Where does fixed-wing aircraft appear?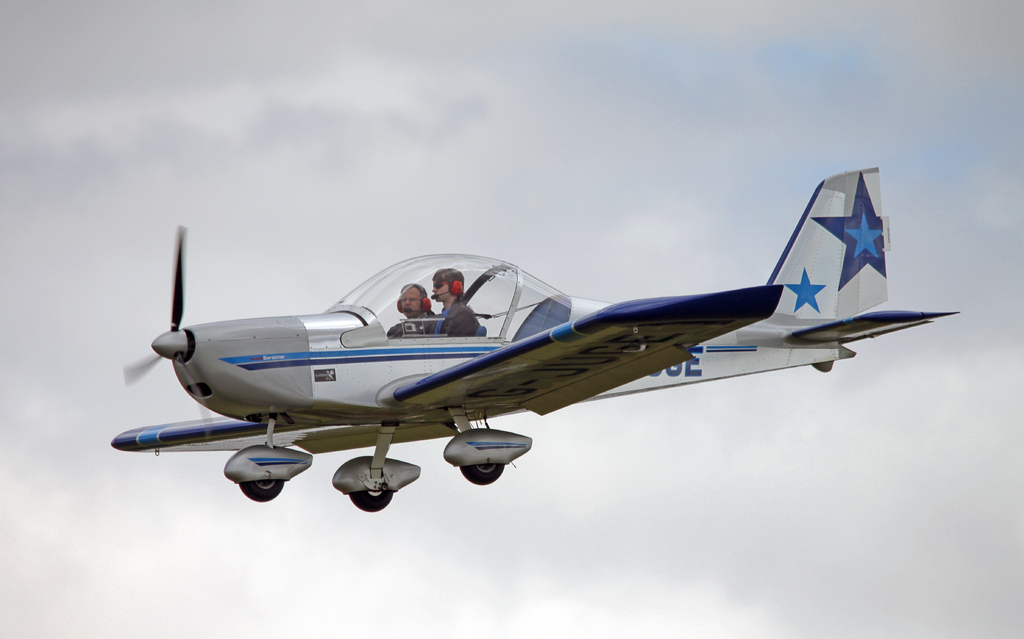
Appears at pyautogui.locateOnScreen(108, 162, 972, 511).
